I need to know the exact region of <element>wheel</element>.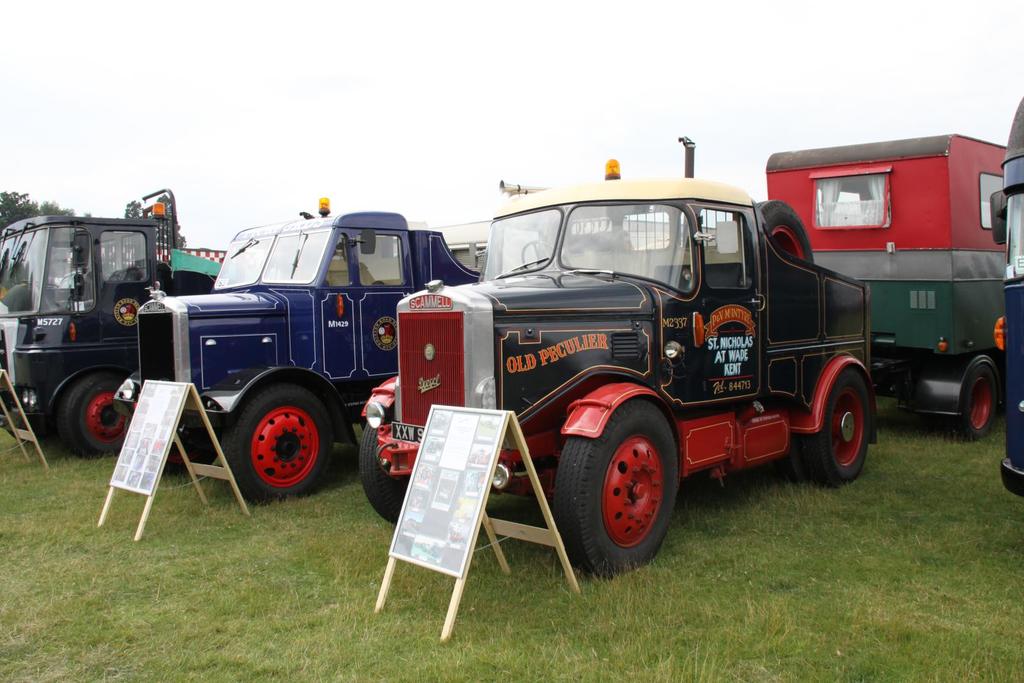
Region: bbox(59, 373, 130, 458).
